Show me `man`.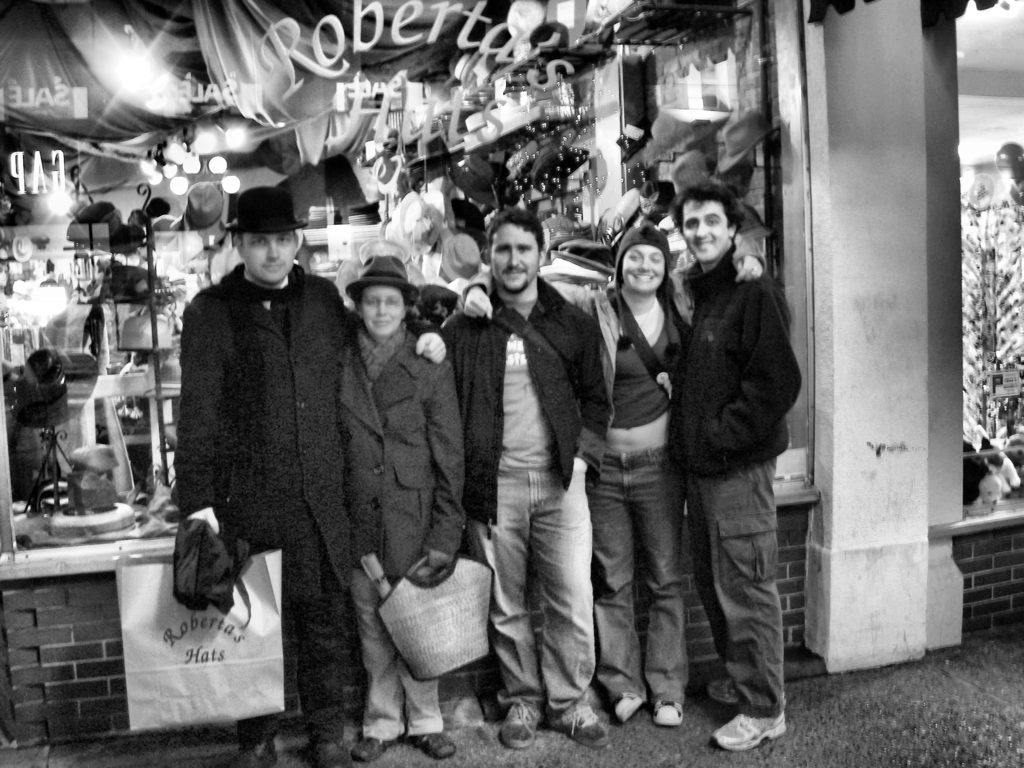
`man` is here: BBox(668, 188, 797, 751).
